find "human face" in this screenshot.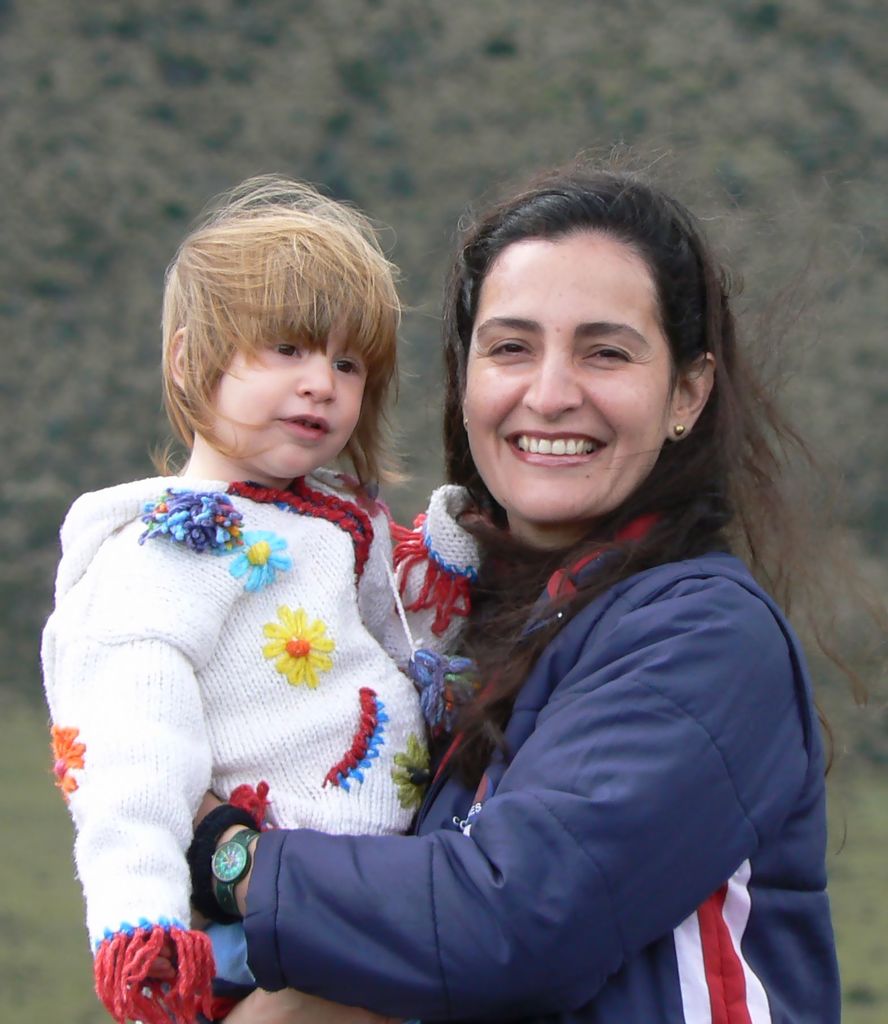
The bounding box for "human face" is left=208, top=328, right=369, bottom=481.
